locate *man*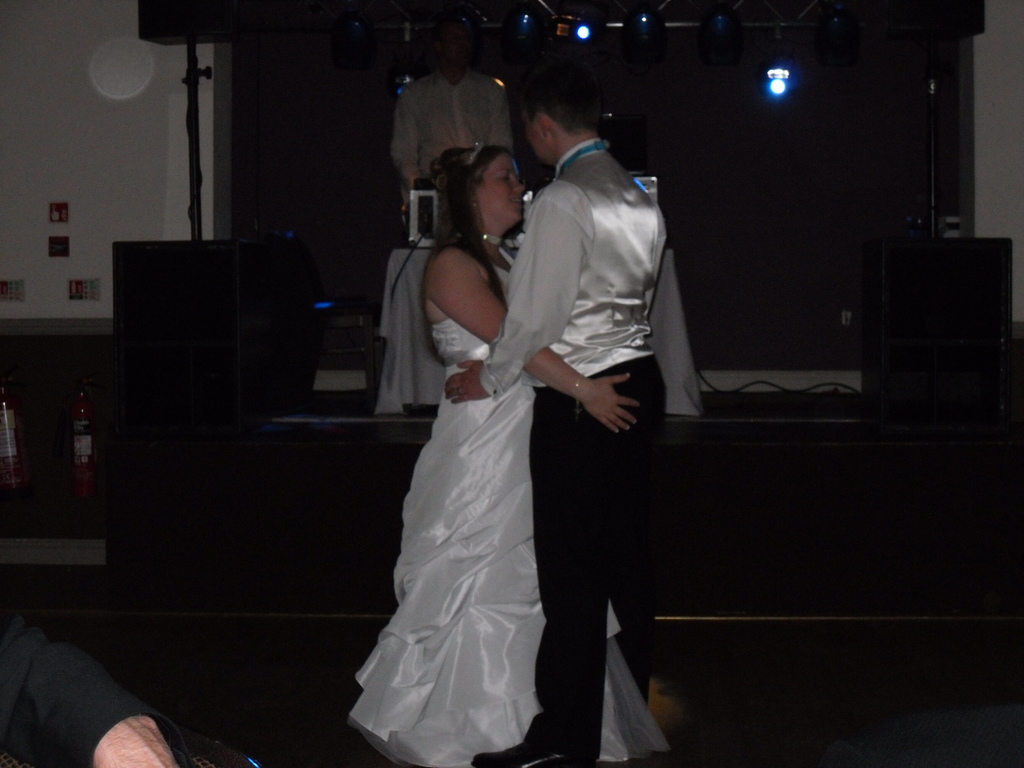
select_region(457, 50, 678, 767)
